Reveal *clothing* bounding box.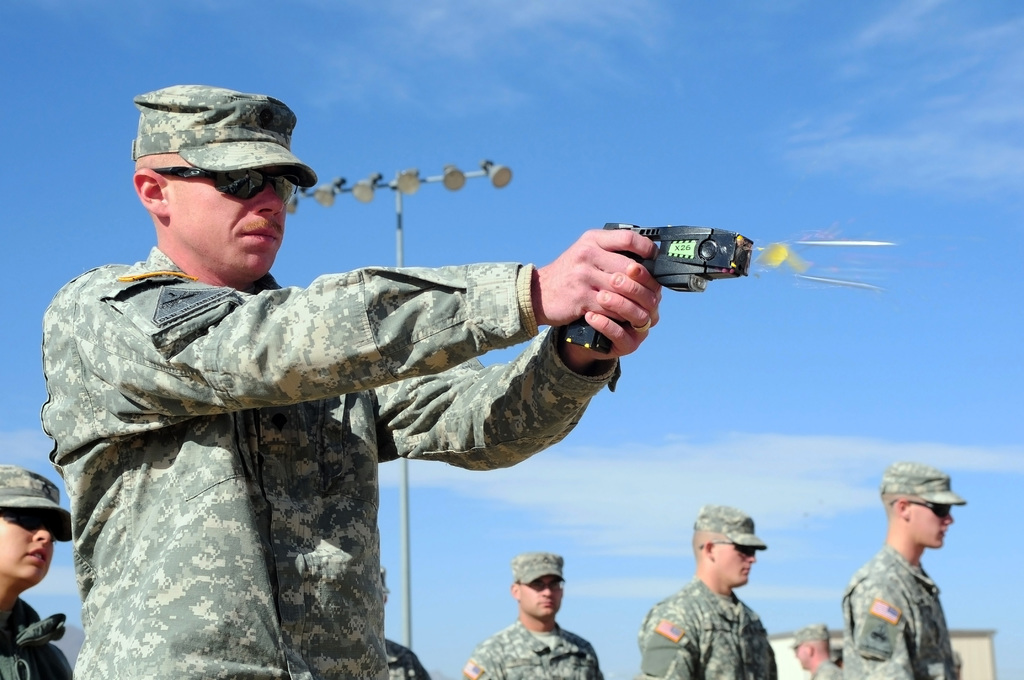
Revealed: 0,601,62,679.
